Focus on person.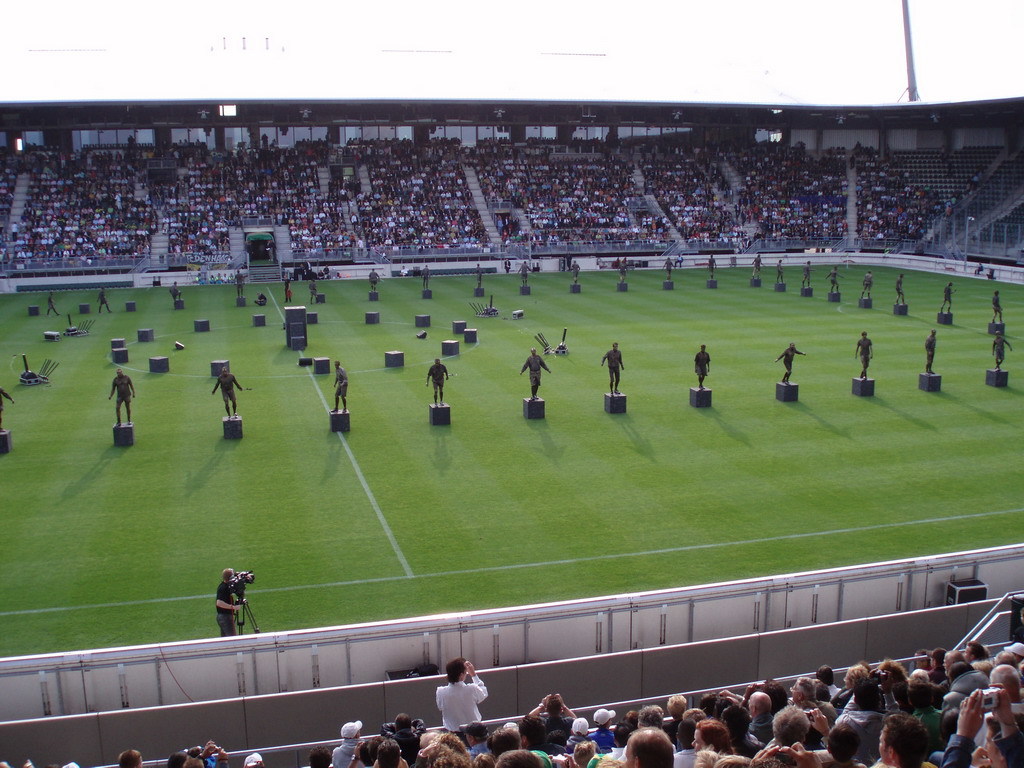
Focused at bbox(674, 251, 684, 272).
